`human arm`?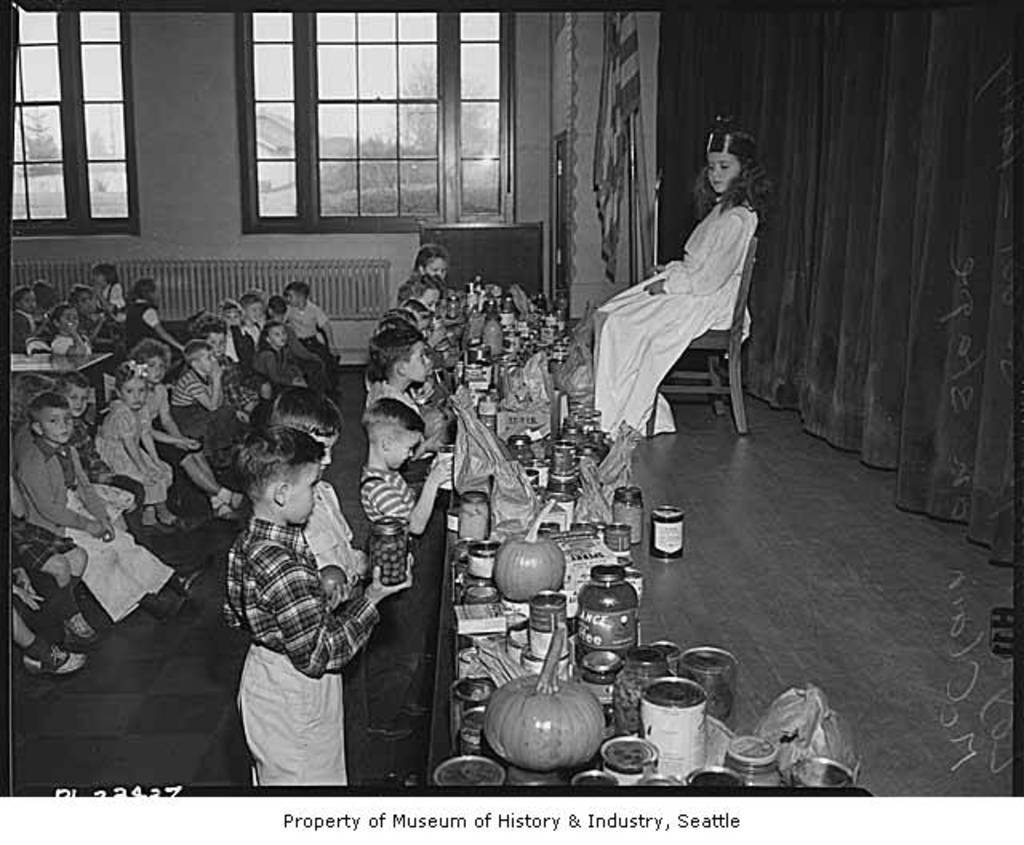
Rect(355, 458, 453, 551)
